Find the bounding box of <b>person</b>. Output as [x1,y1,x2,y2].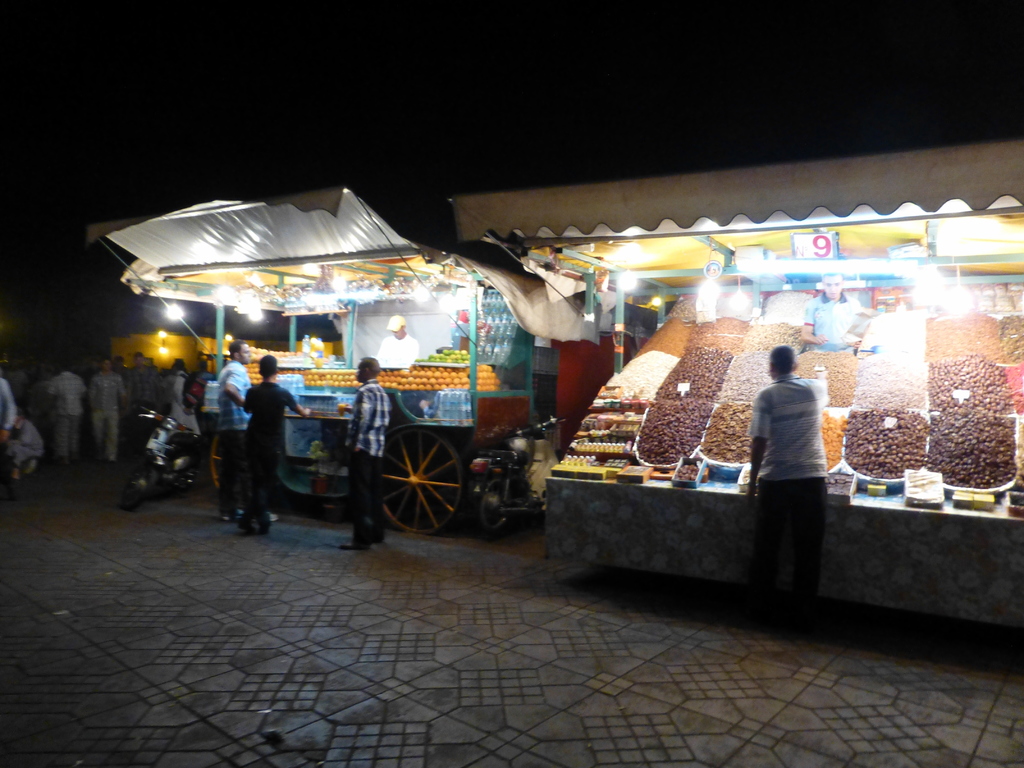
[374,318,417,371].
